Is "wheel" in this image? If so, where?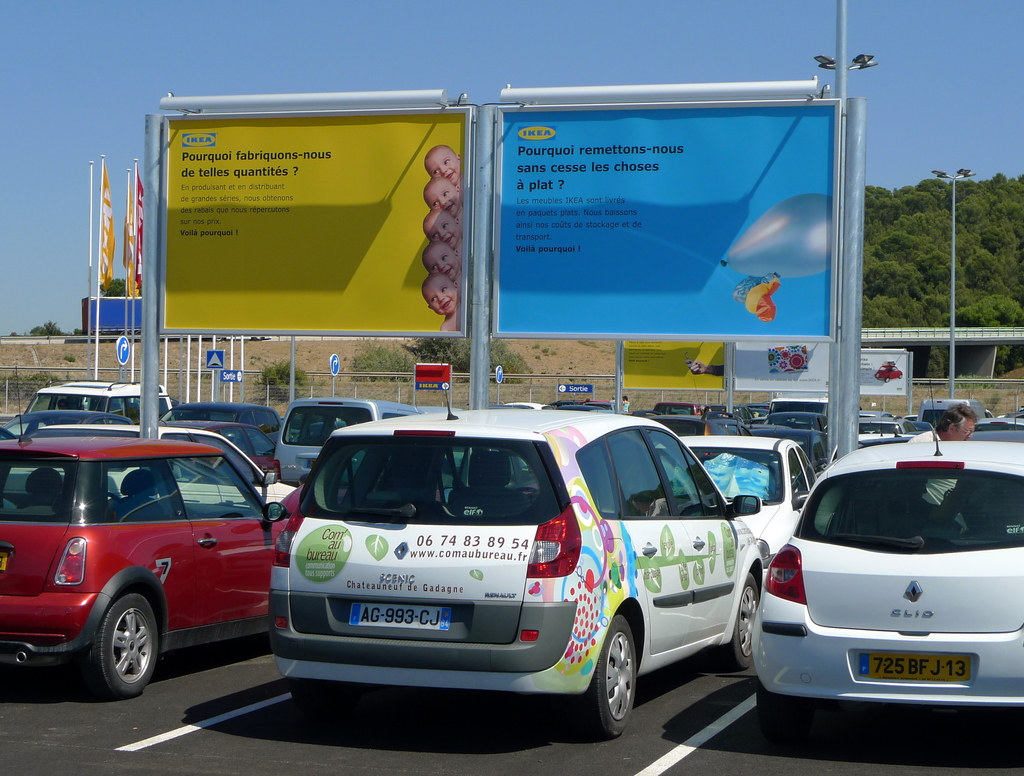
Yes, at (570, 616, 667, 737).
